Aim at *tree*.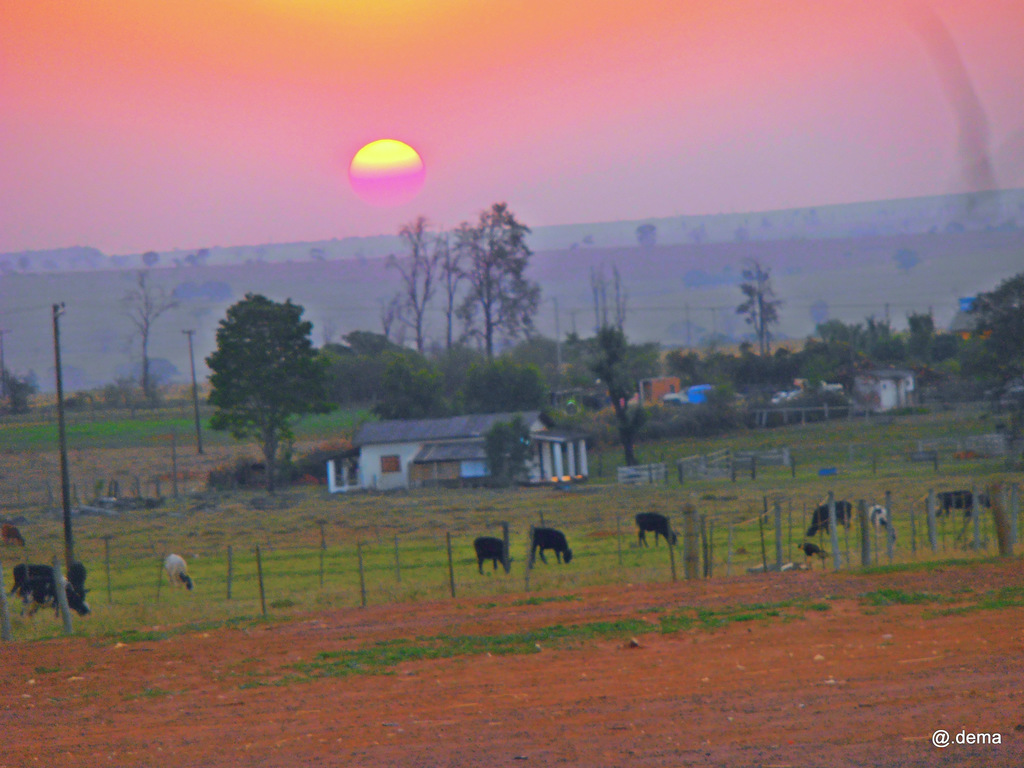
Aimed at Rect(664, 342, 819, 399).
